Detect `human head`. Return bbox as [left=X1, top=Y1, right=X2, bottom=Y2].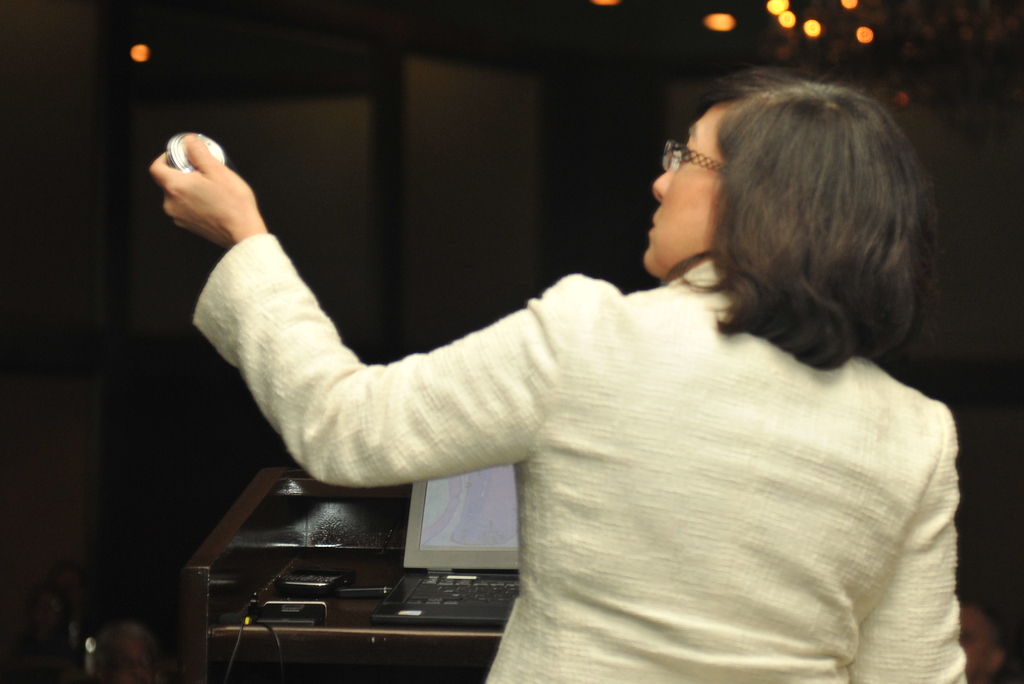
[left=641, top=59, right=941, bottom=283].
